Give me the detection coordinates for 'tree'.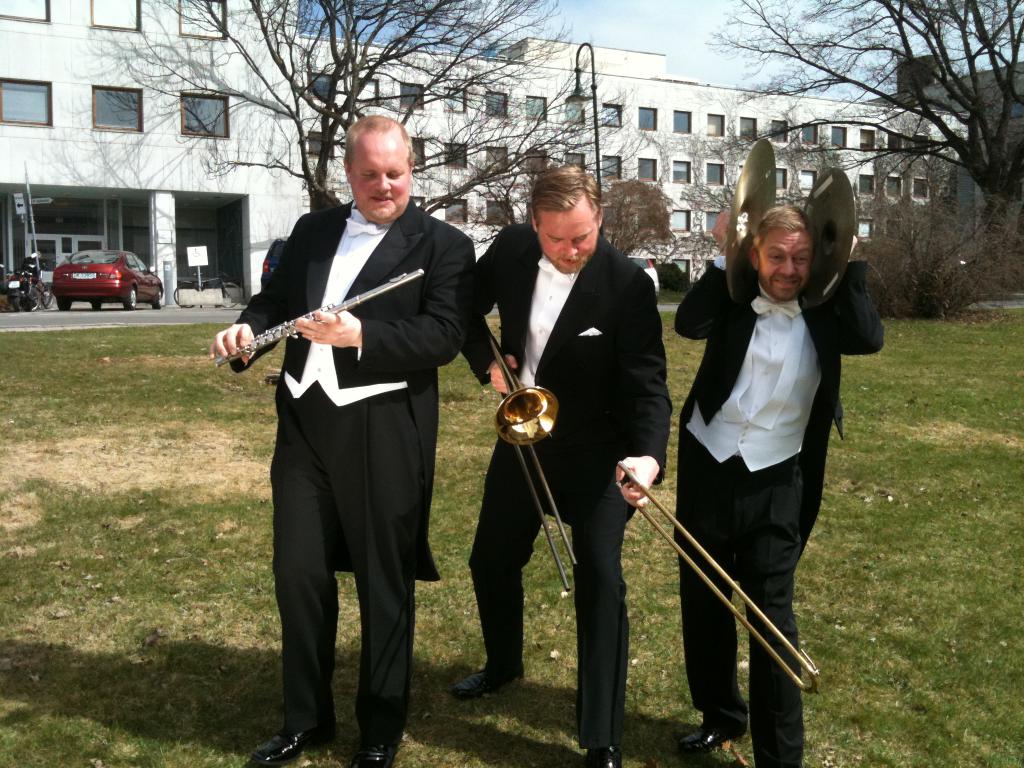
93:0:641:335.
